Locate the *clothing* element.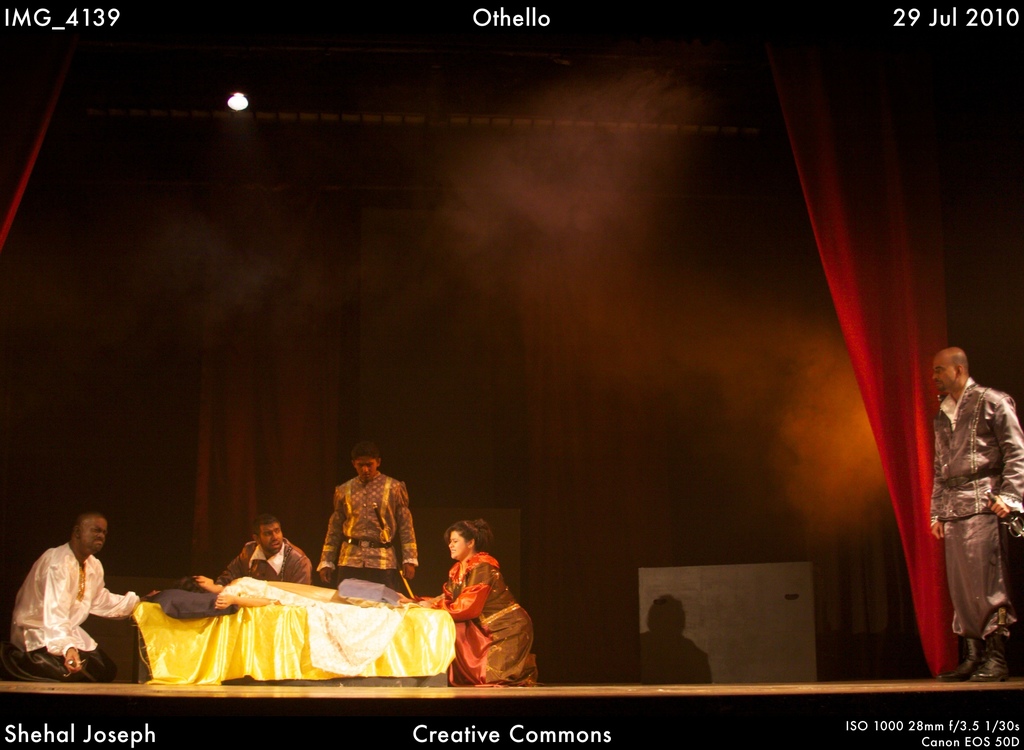
Element bbox: 312,467,422,570.
